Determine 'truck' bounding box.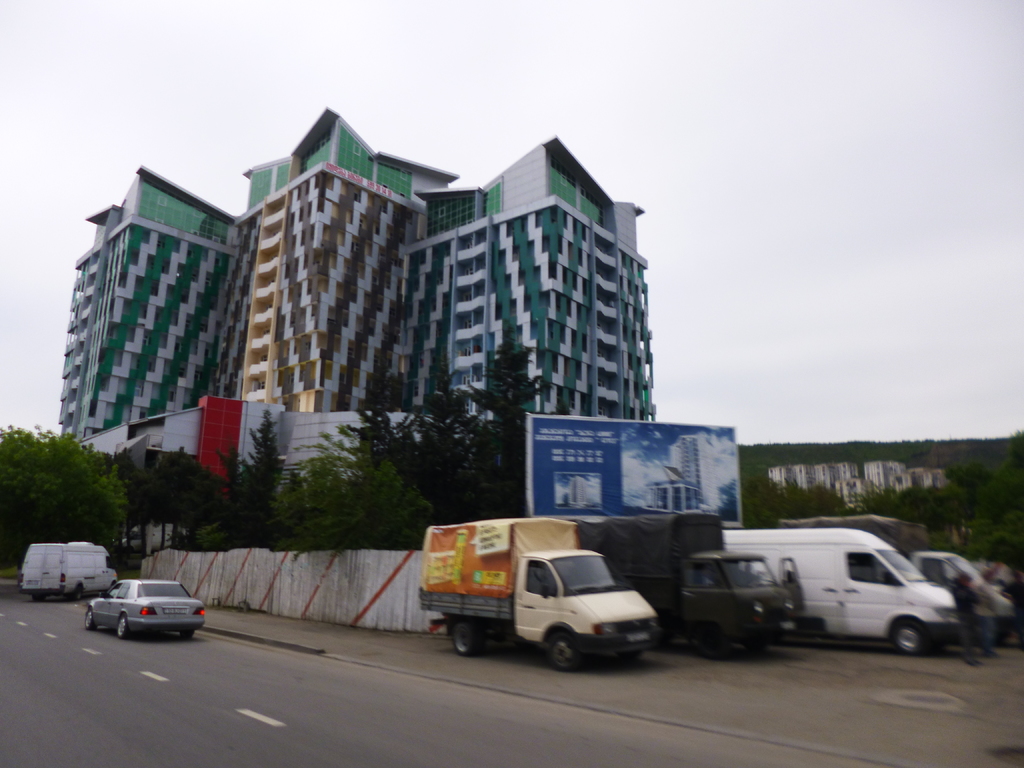
Determined: 409,524,665,674.
